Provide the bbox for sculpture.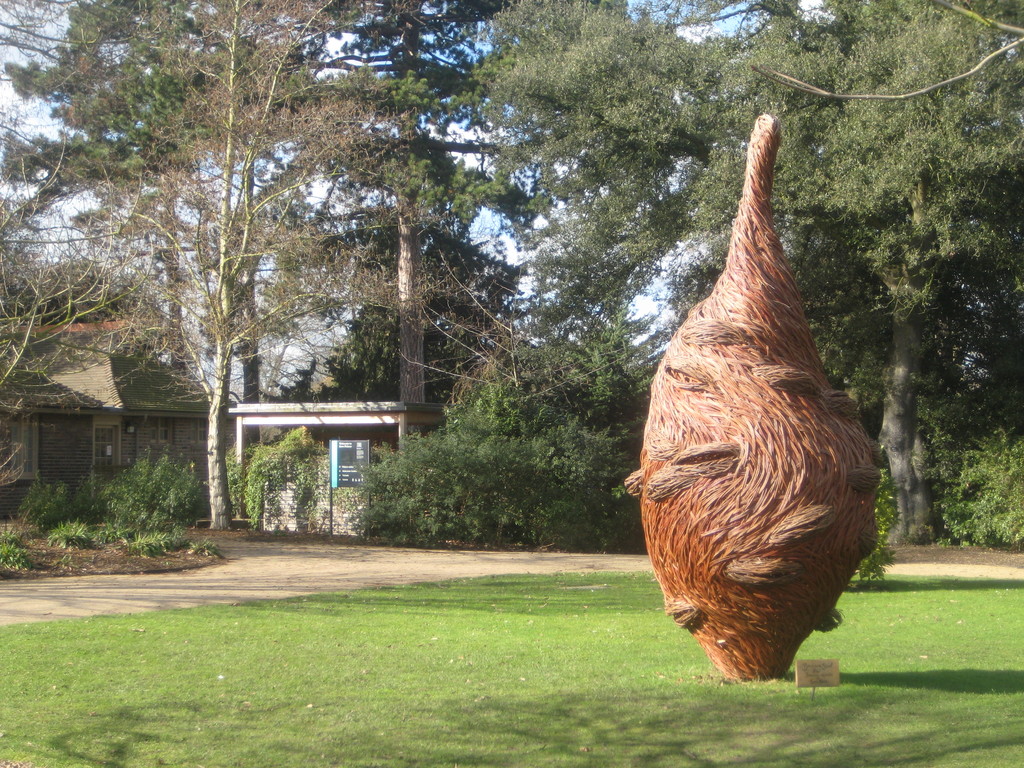
621,108,888,677.
